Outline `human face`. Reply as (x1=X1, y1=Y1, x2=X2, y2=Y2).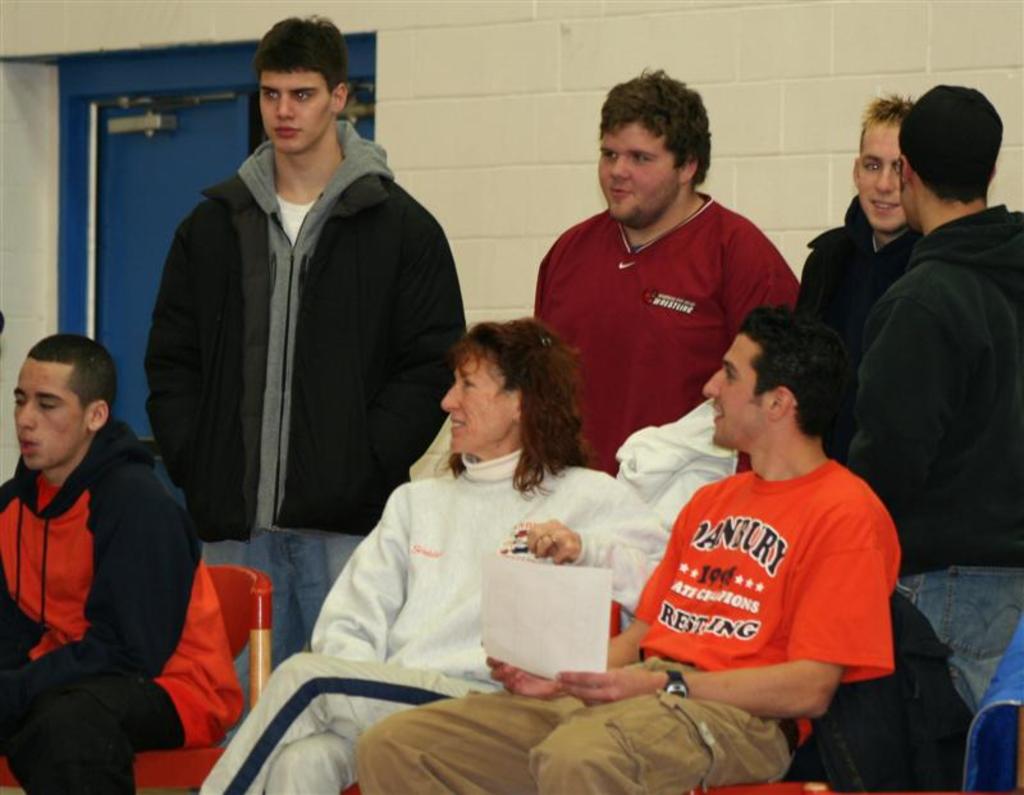
(x1=436, y1=358, x2=518, y2=449).
